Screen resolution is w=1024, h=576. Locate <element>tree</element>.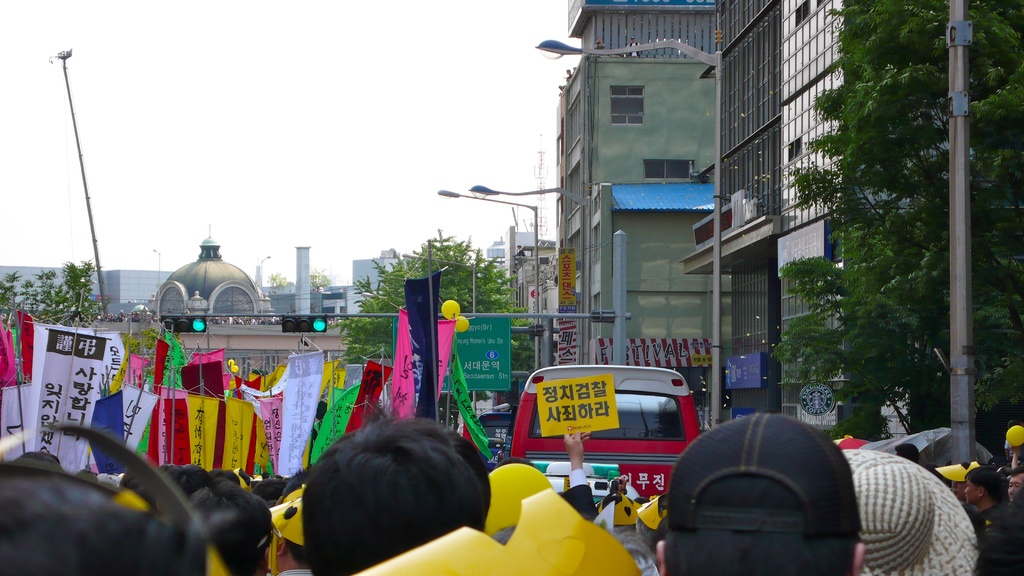
{"left": 268, "top": 274, "right": 288, "bottom": 285}.
